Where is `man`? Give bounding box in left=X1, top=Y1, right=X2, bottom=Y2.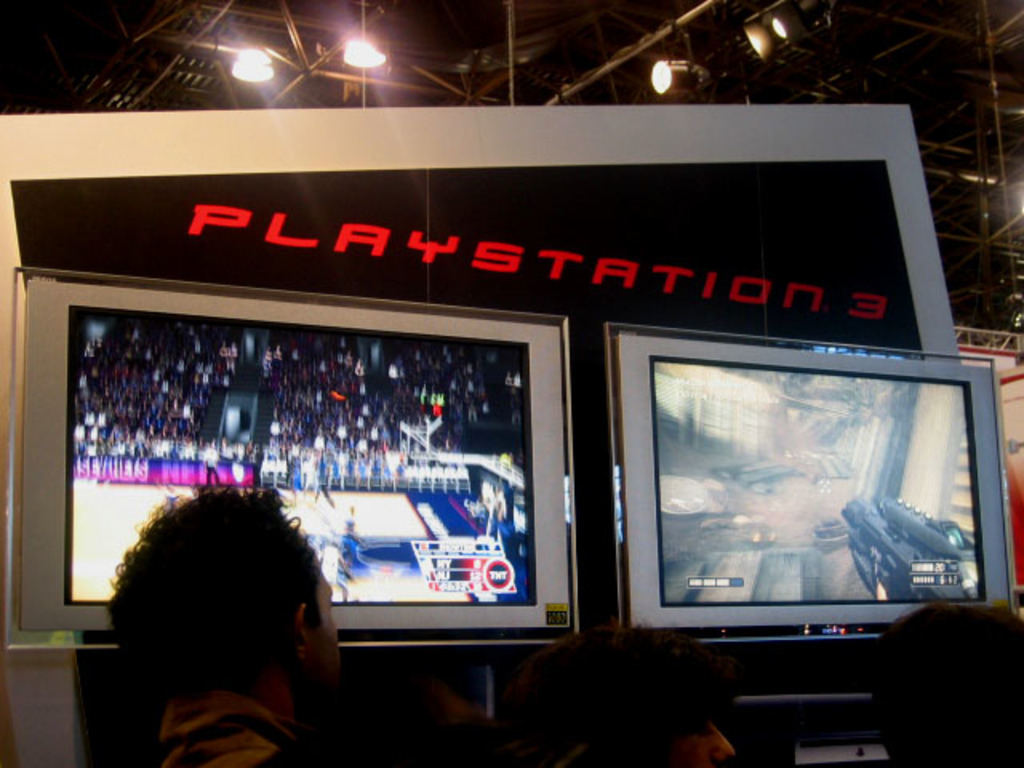
left=104, top=477, right=350, bottom=766.
